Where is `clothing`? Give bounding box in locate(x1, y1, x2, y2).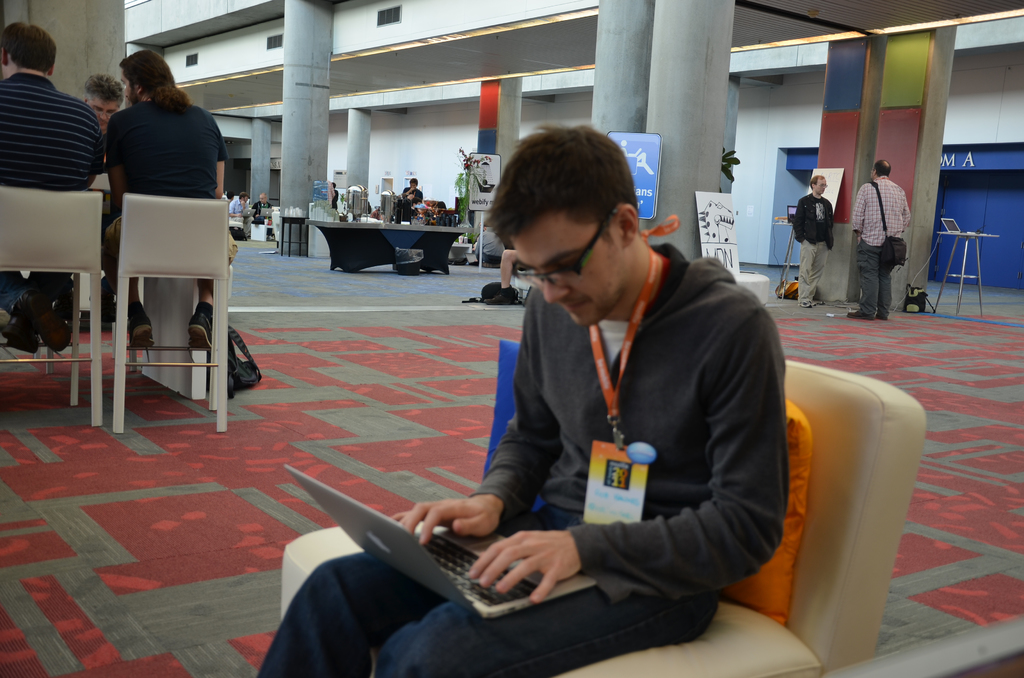
locate(246, 243, 794, 677).
